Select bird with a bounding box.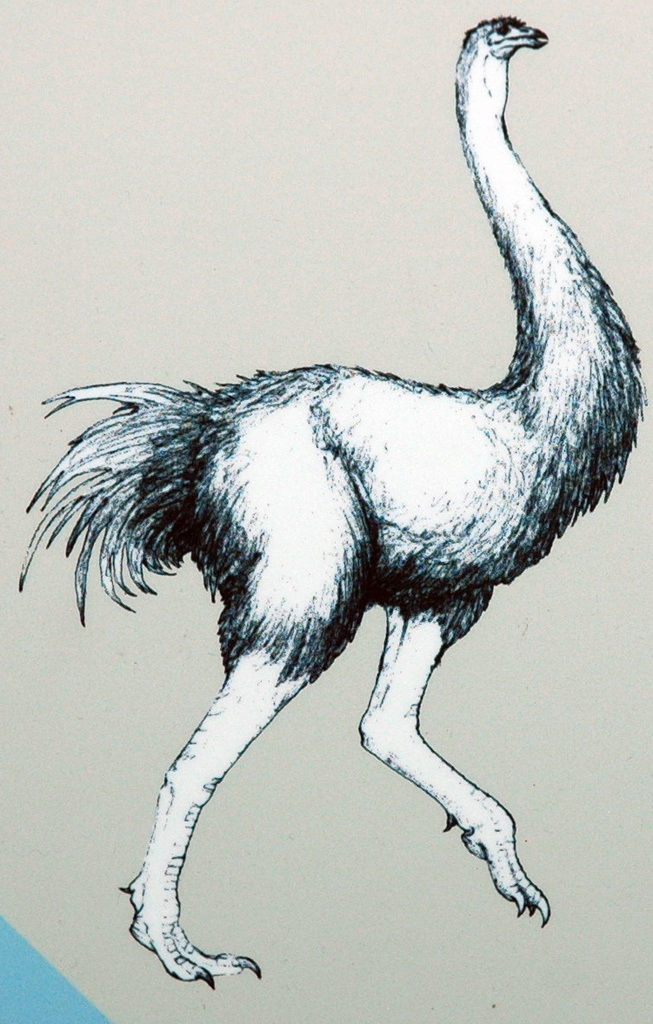
box=[59, 17, 619, 970].
